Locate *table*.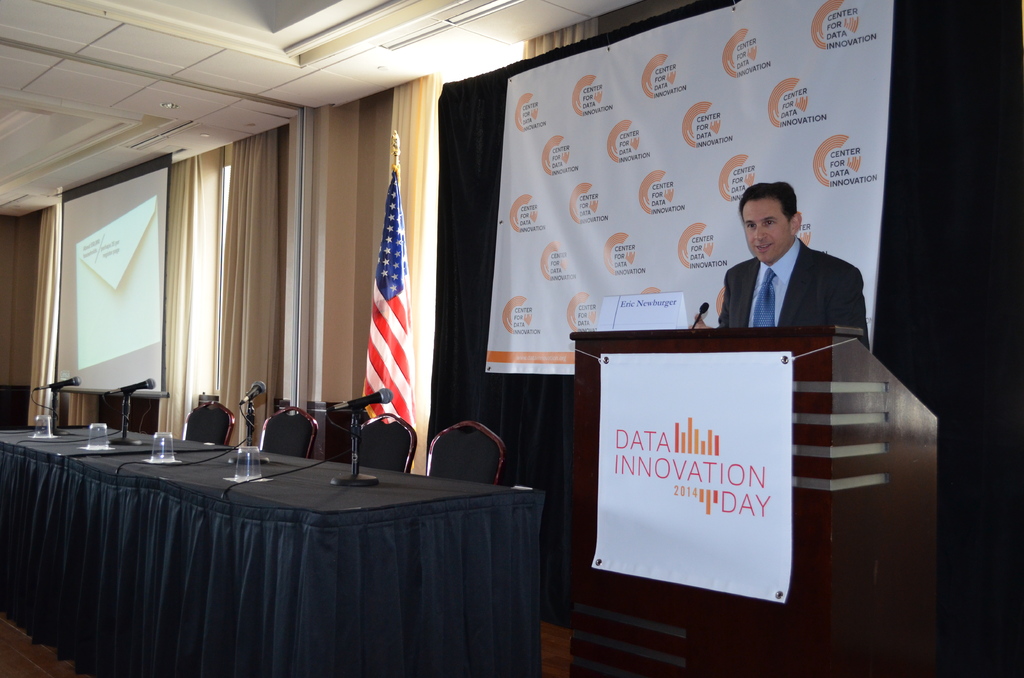
Bounding box: bbox=(28, 427, 536, 676).
